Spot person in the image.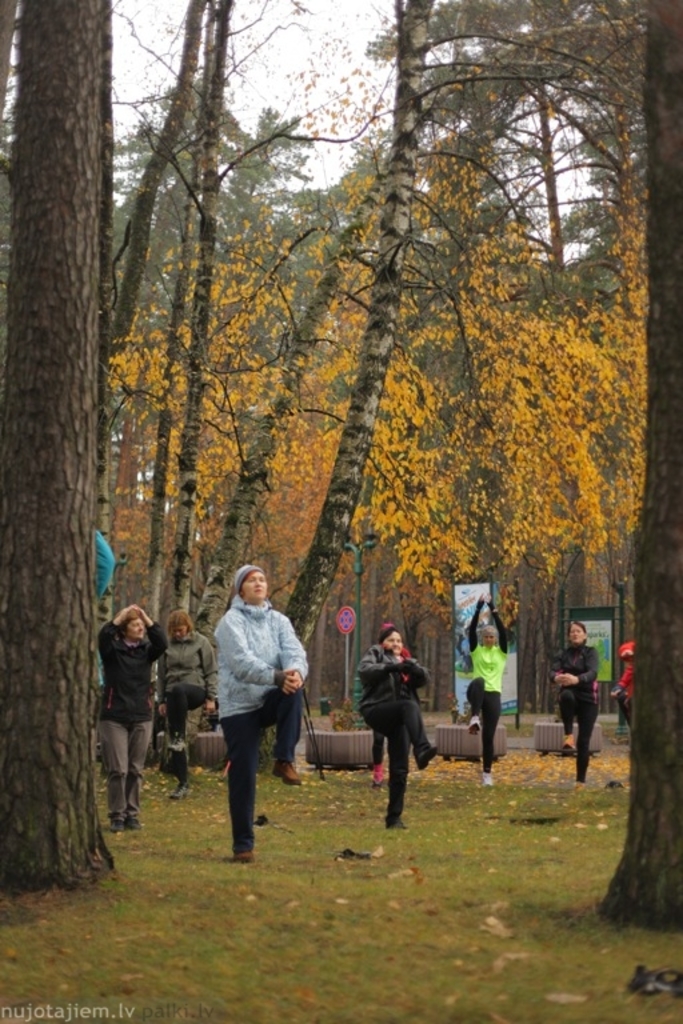
person found at select_region(97, 603, 169, 836).
